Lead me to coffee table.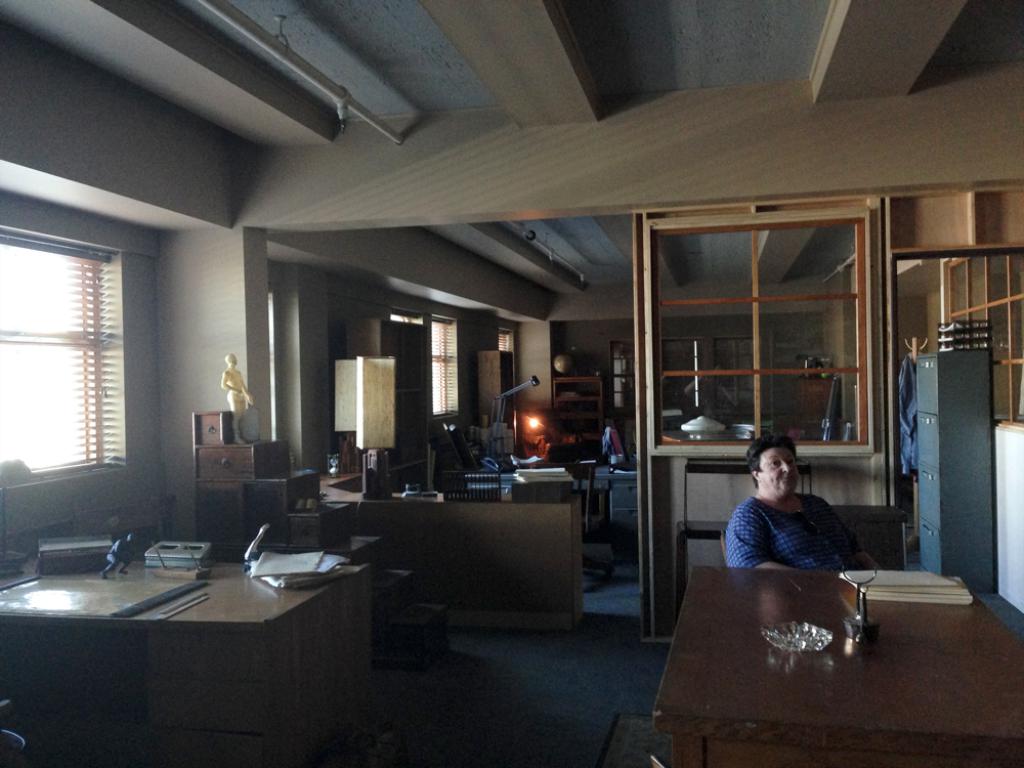
Lead to (x1=637, y1=570, x2=999, y2=754).
